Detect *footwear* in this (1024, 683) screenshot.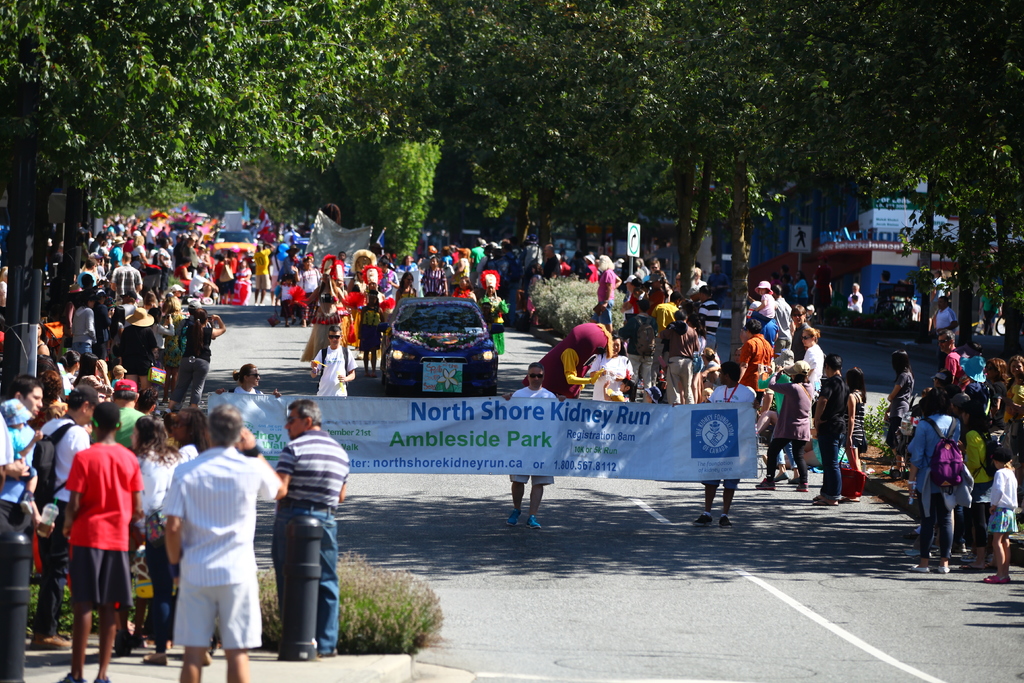
Detection: 799/483/806/491.
